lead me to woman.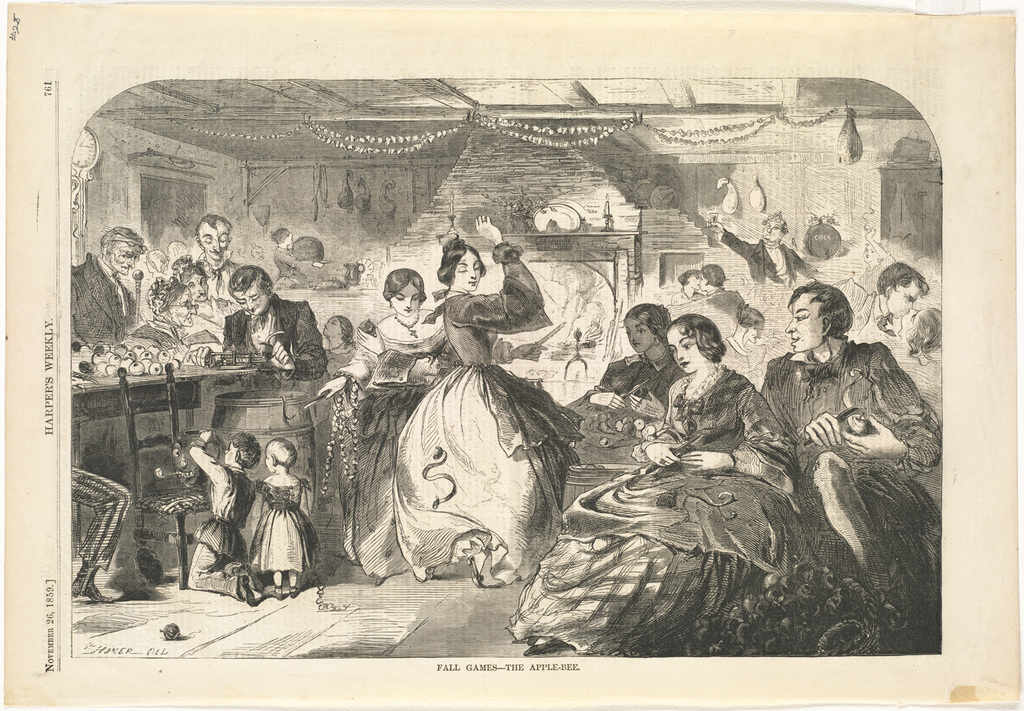
Lead to (left=130, top=277, right=227, bottom=366).
